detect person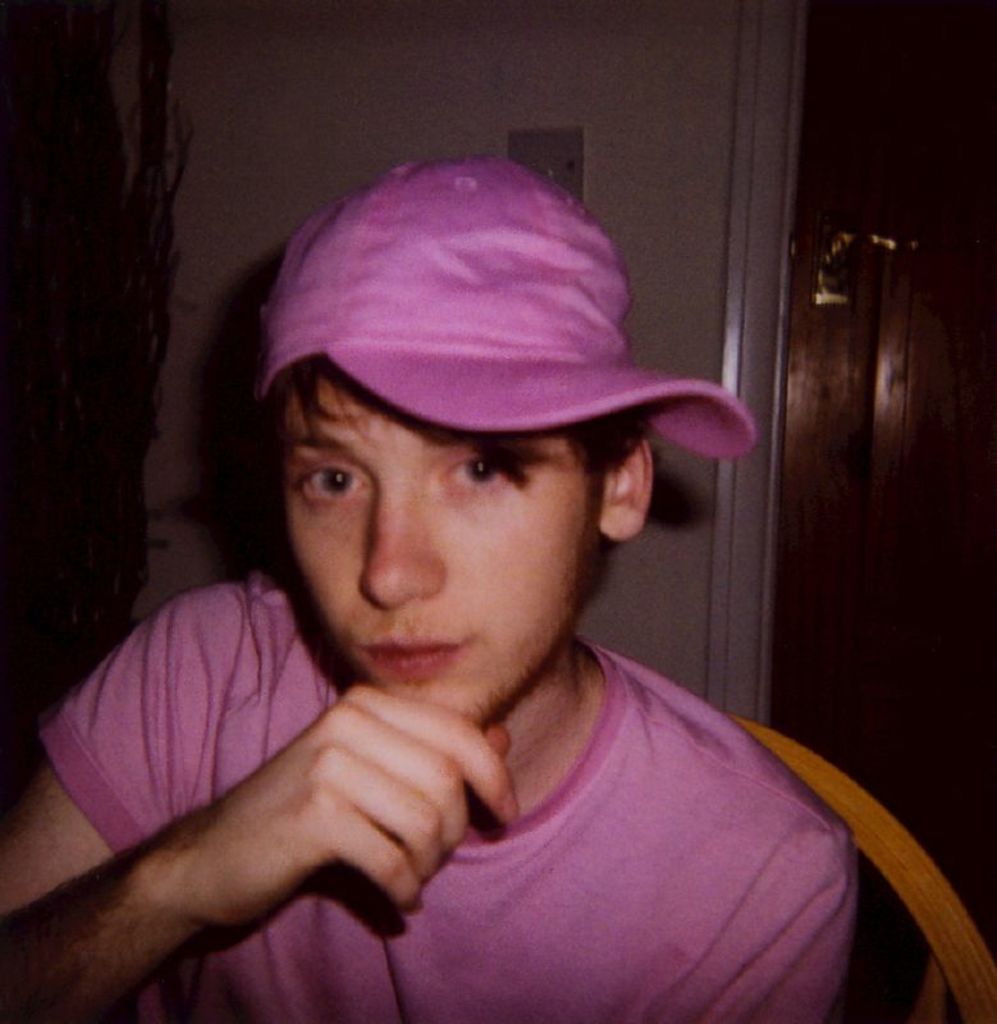
rect(79, 173, 884, 1023)
